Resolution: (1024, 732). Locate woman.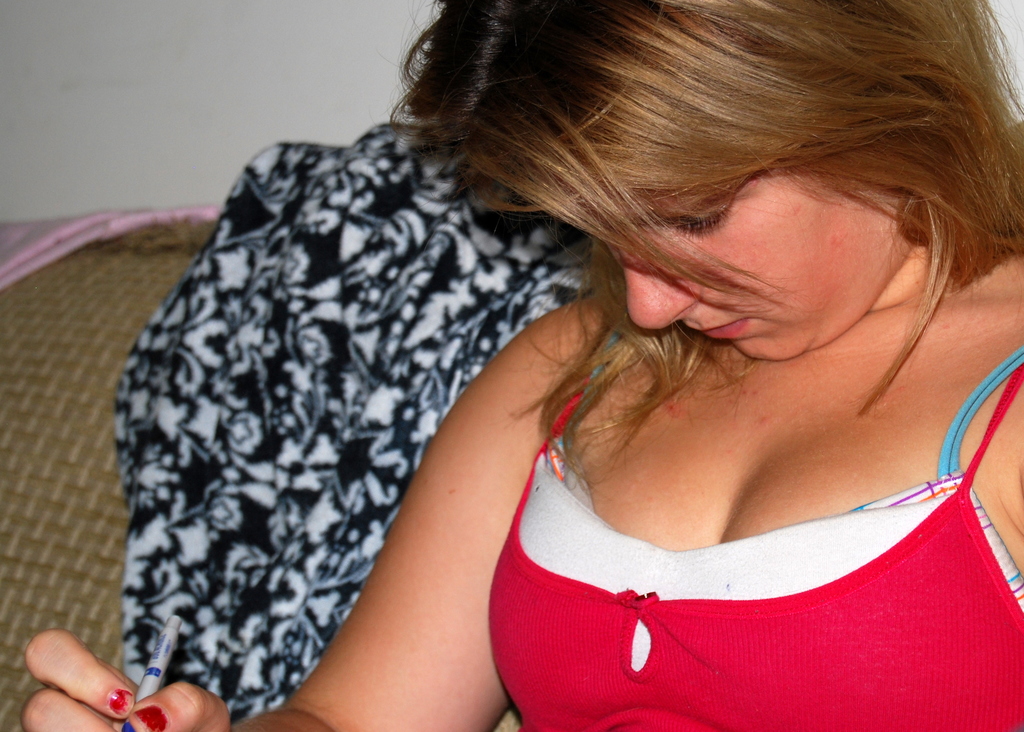
<bbox>25, 0, 1023, 731</bbox>.
